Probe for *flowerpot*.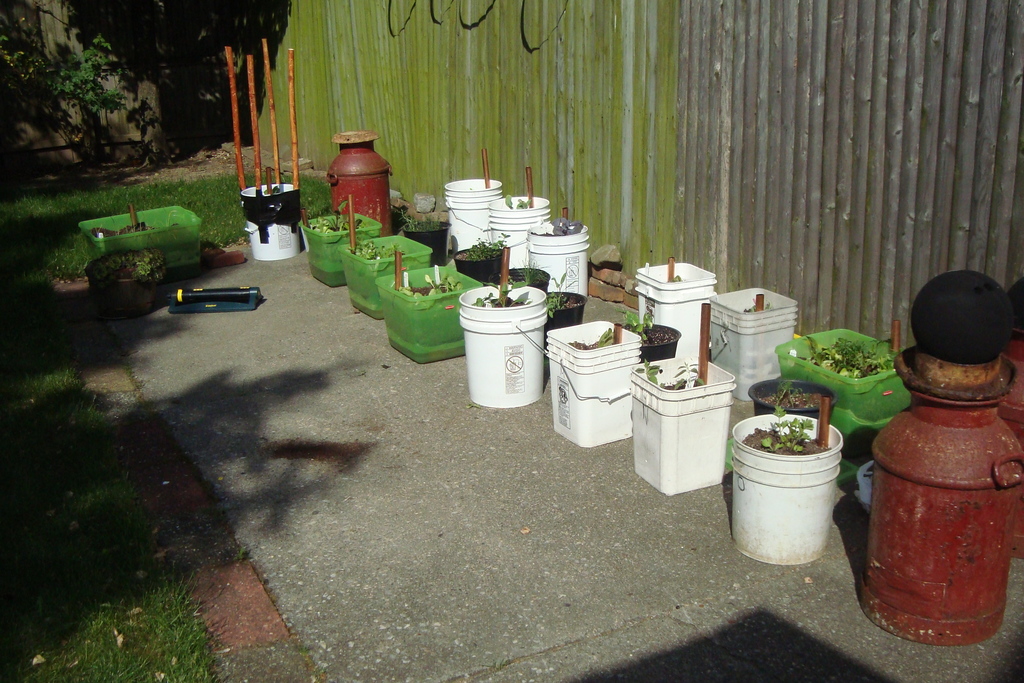
Probe result: detection(637, 320, 687, 357).
